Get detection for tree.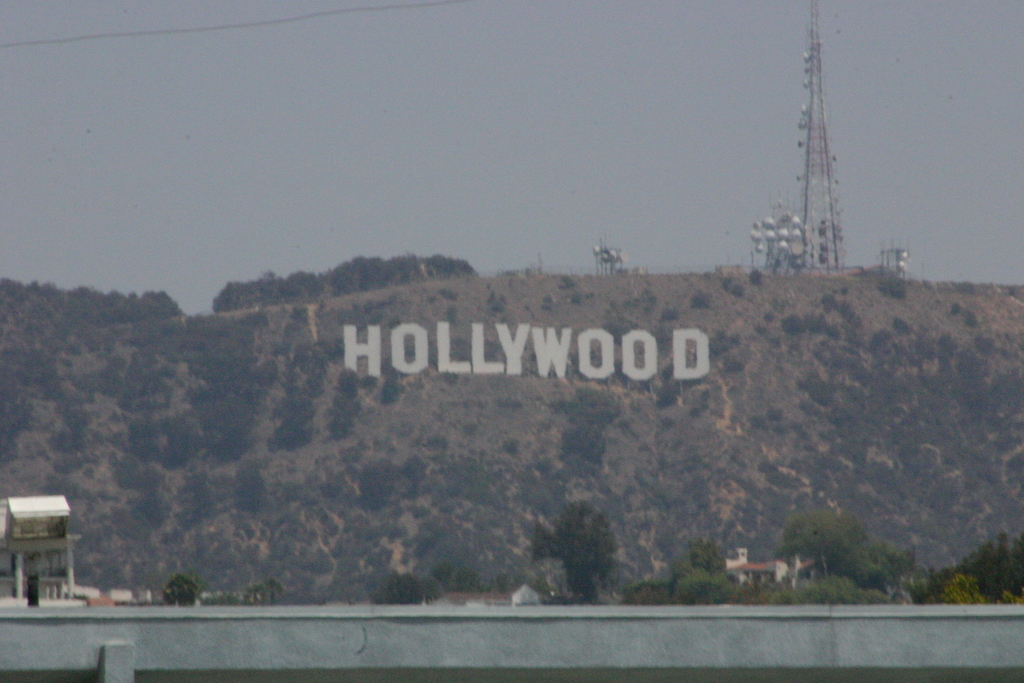
Detection: (x1=134, y1=347, x2=161, y2=404).
